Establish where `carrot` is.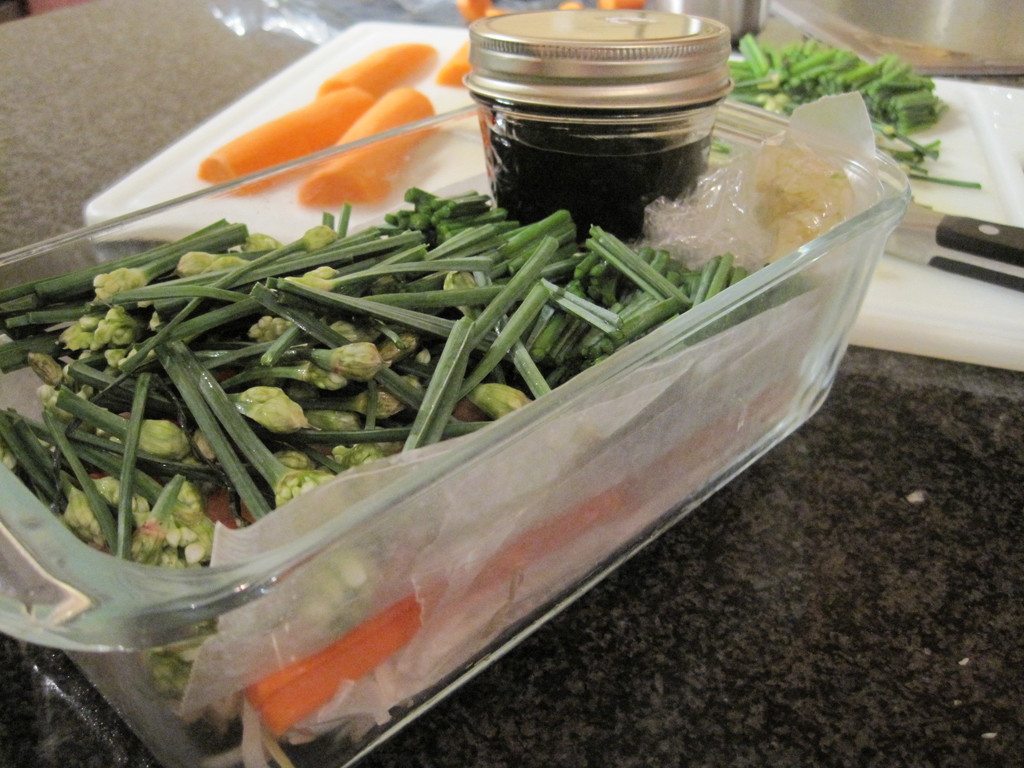
Established at {"left": 197, "top": 87, "right": 376, "bottom": 195}.
